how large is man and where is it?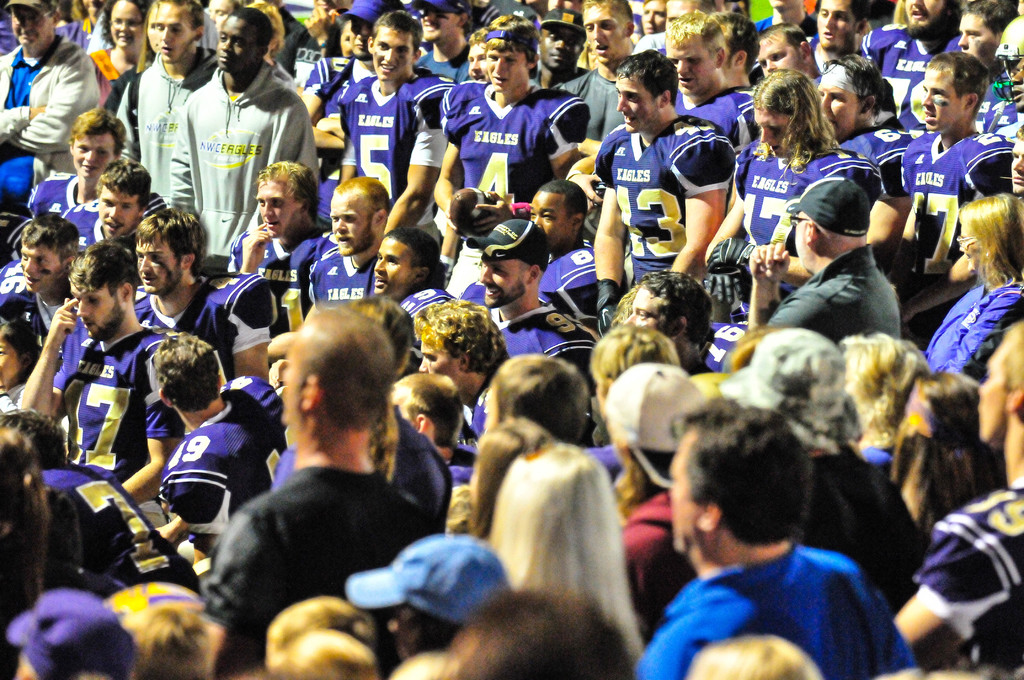
Bounding box: bbox(801, 0, 867, 65).
